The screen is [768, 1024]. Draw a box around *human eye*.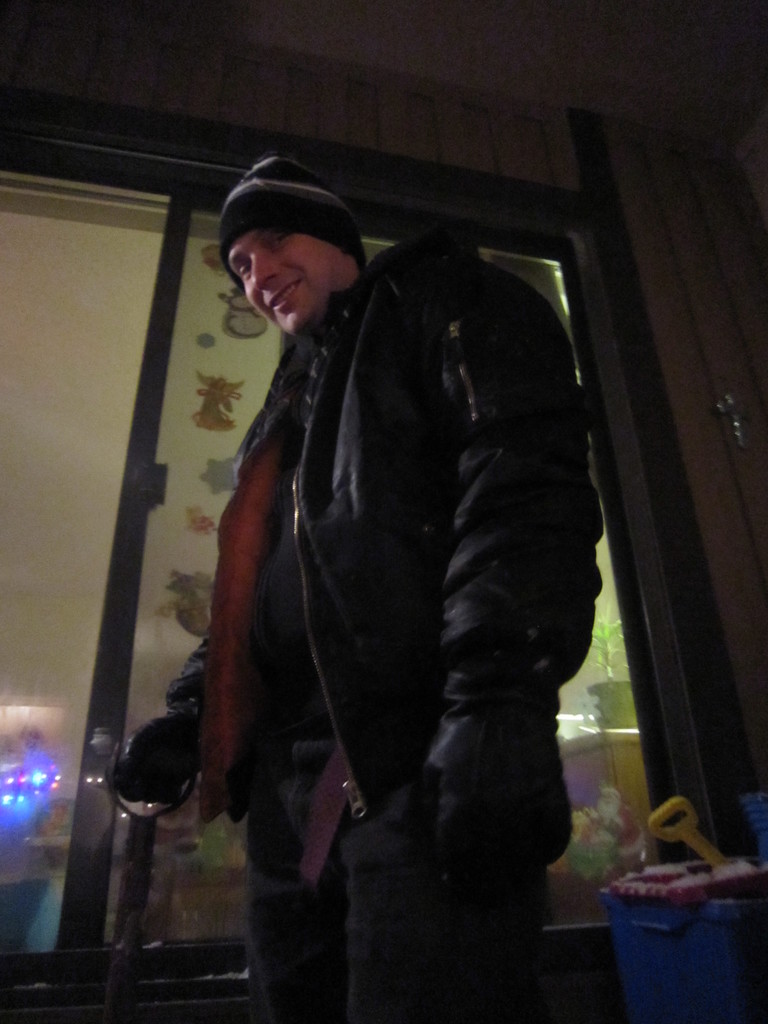
x1=262 y1=227 x2=299 y2=257.
